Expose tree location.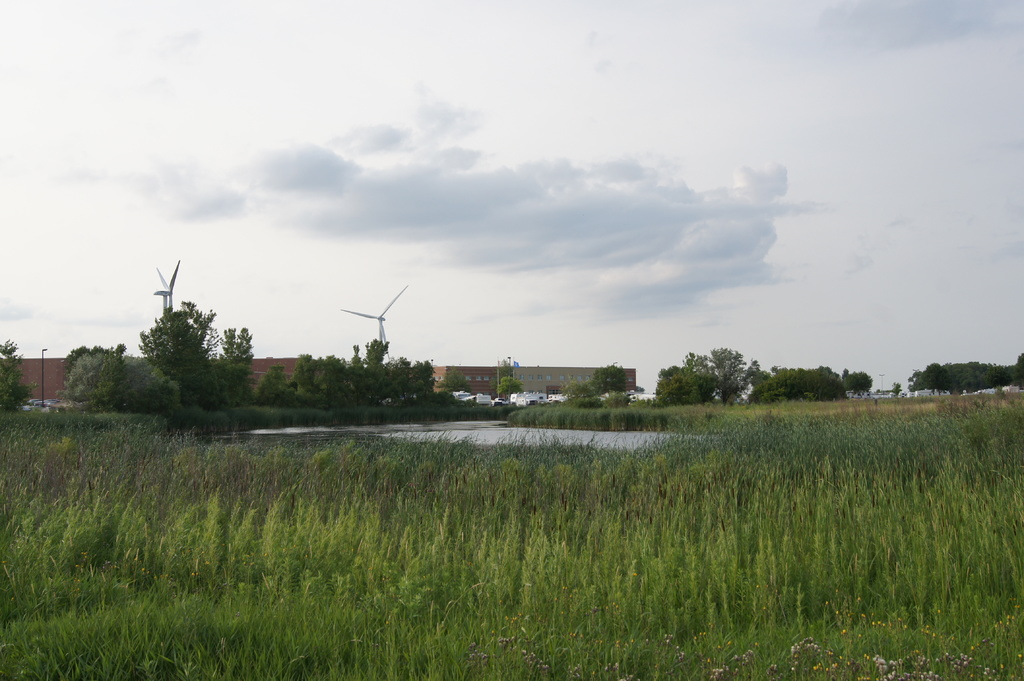
Exposed at (left=433, top=367, right=475, bottom=394).
